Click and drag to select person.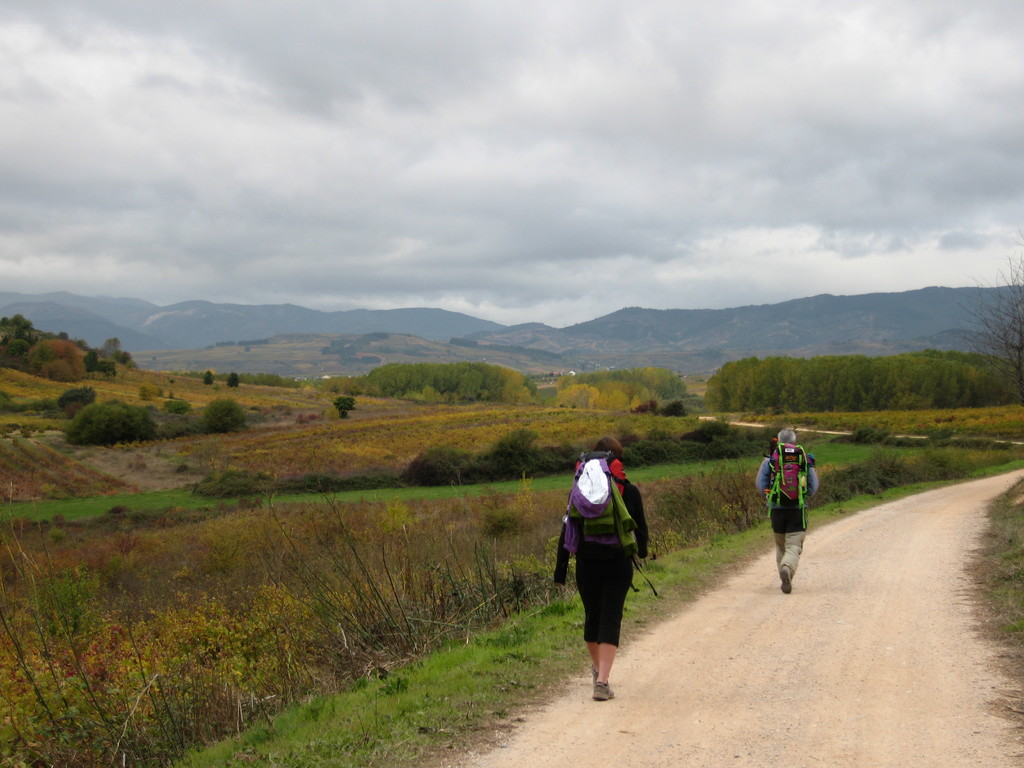
Selection: locate(754, 426, 820, 594).
